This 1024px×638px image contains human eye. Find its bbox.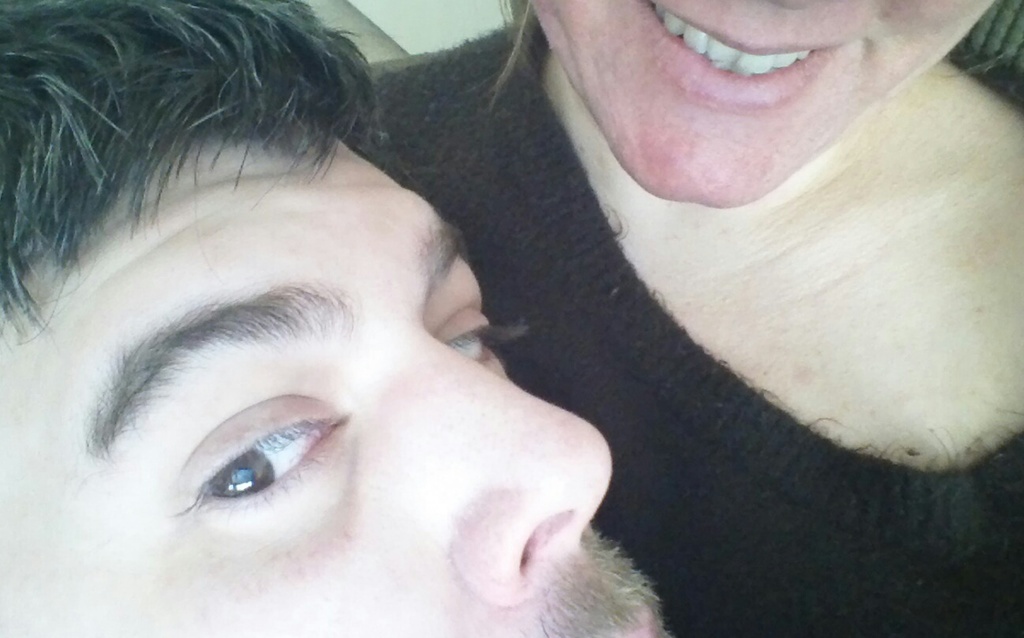
[x1=427, y1=273, x2=529, y2=367].
